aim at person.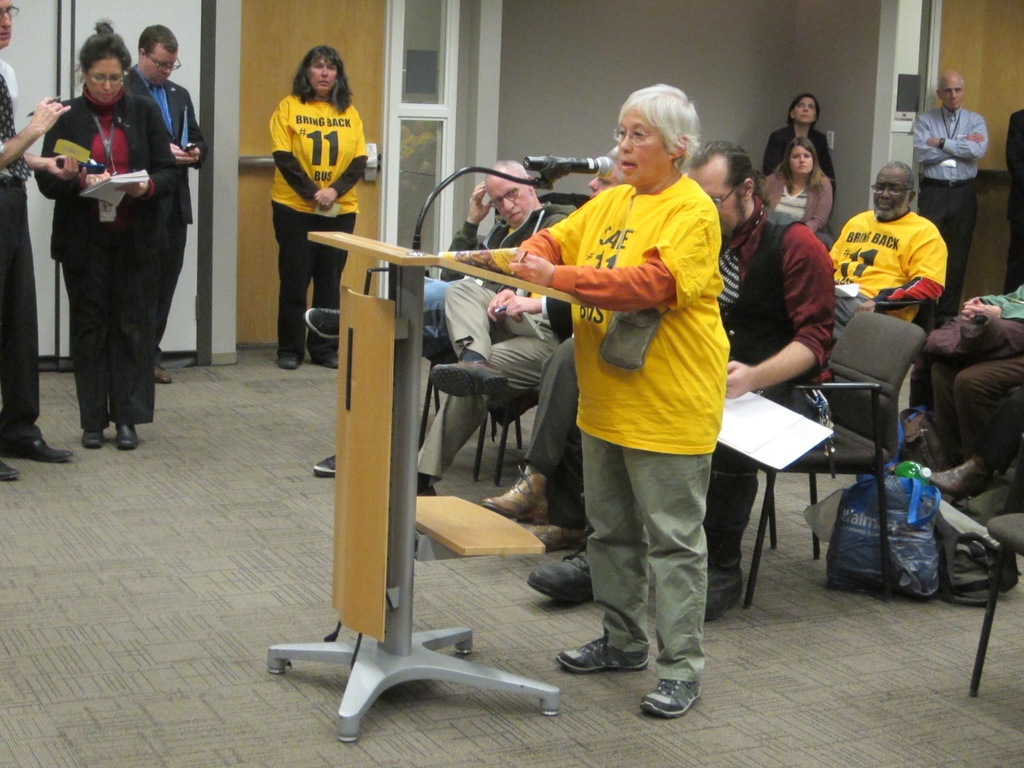
Aimed at bbox(756, 141, 834, 230).
